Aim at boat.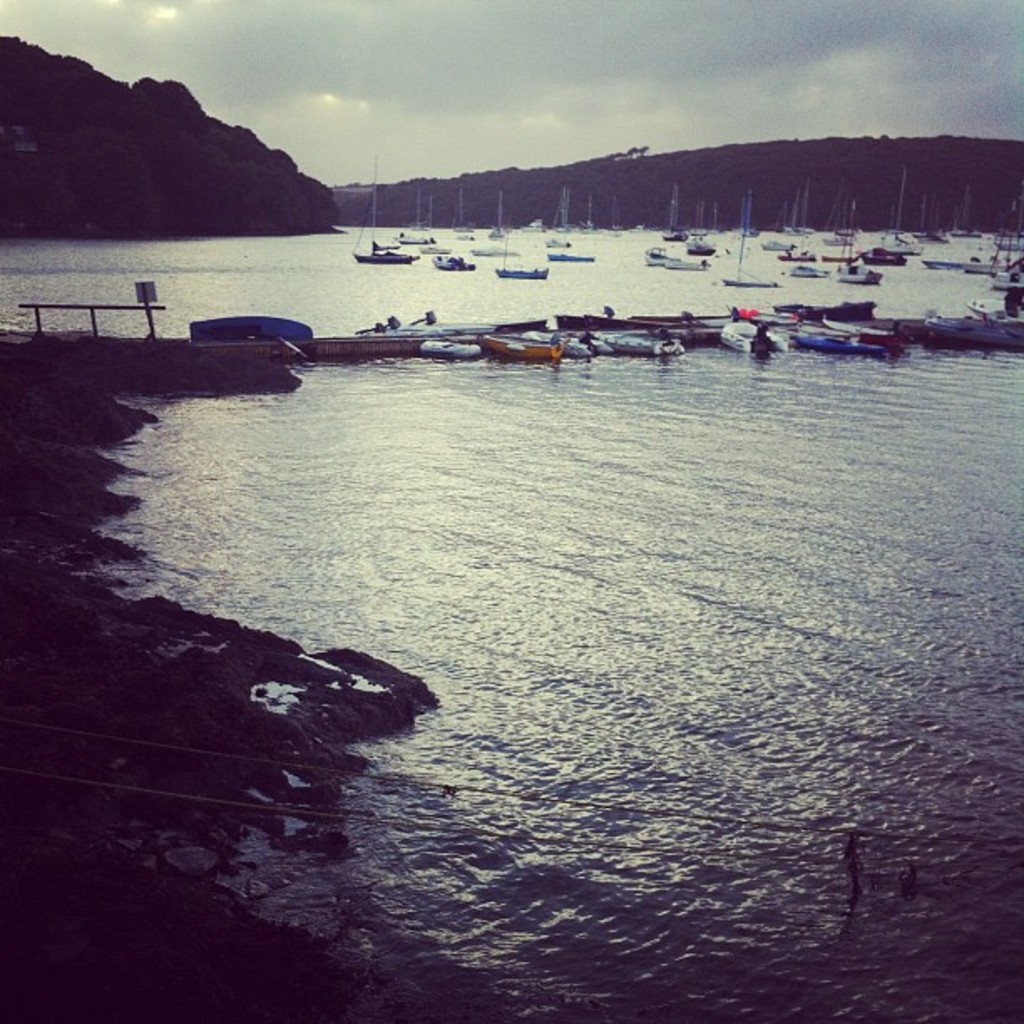
Aimed at Rect(191, 320, 316, 345).
